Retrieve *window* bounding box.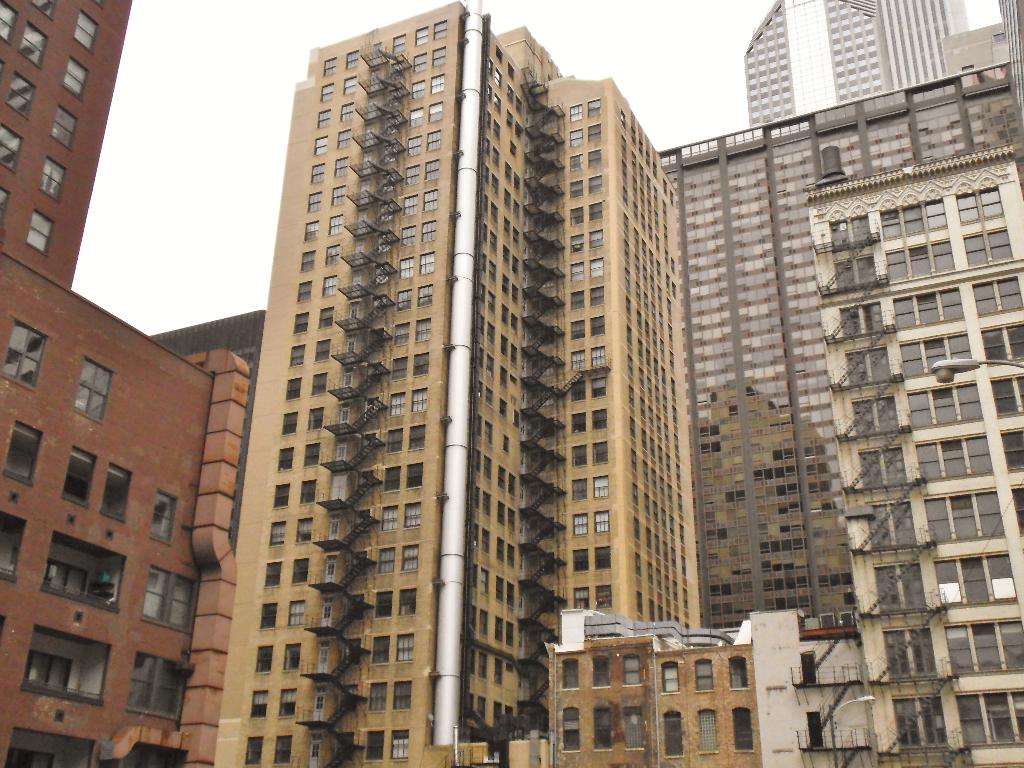
Bounding box: (left=300, top=481, right=320, bottom=504).
